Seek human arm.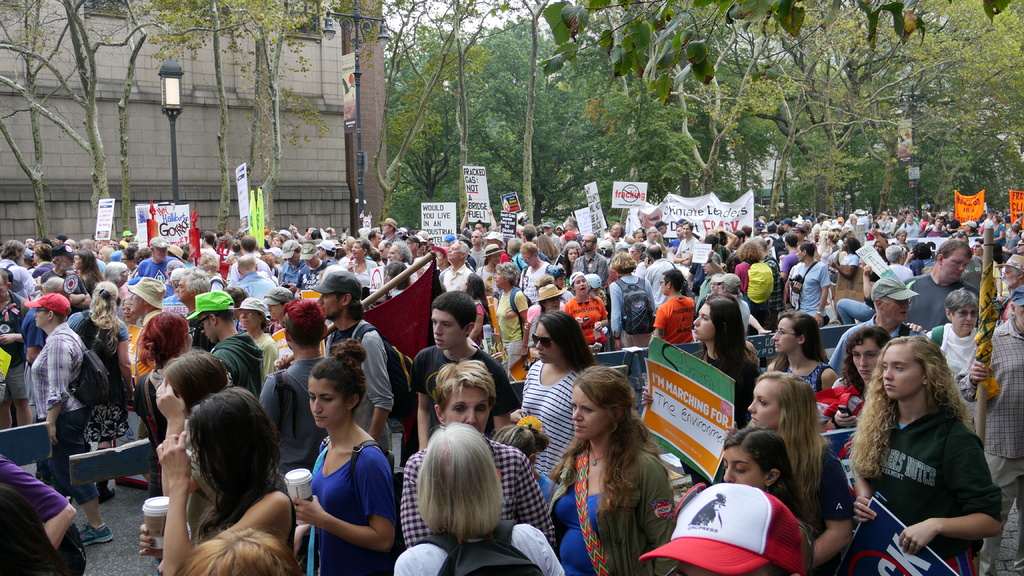
673:237:693:264.
